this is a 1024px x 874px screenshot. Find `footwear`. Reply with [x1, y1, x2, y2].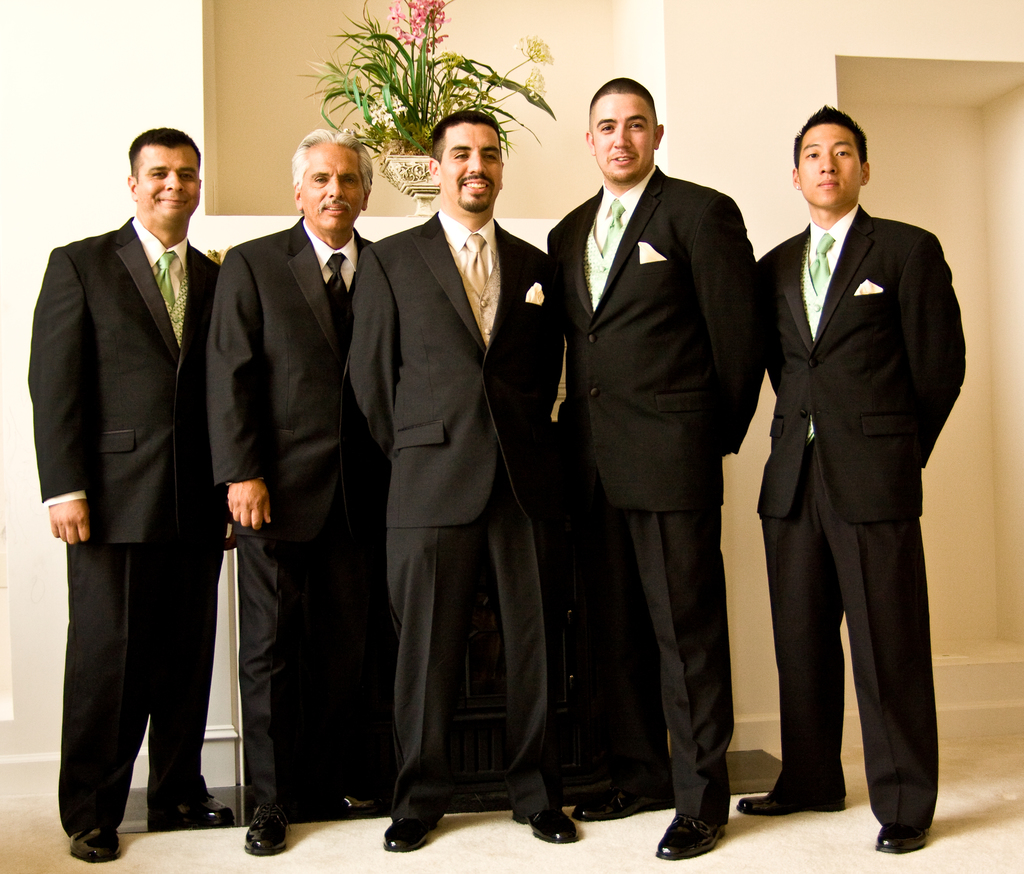
[245, 802, 290, 856].
